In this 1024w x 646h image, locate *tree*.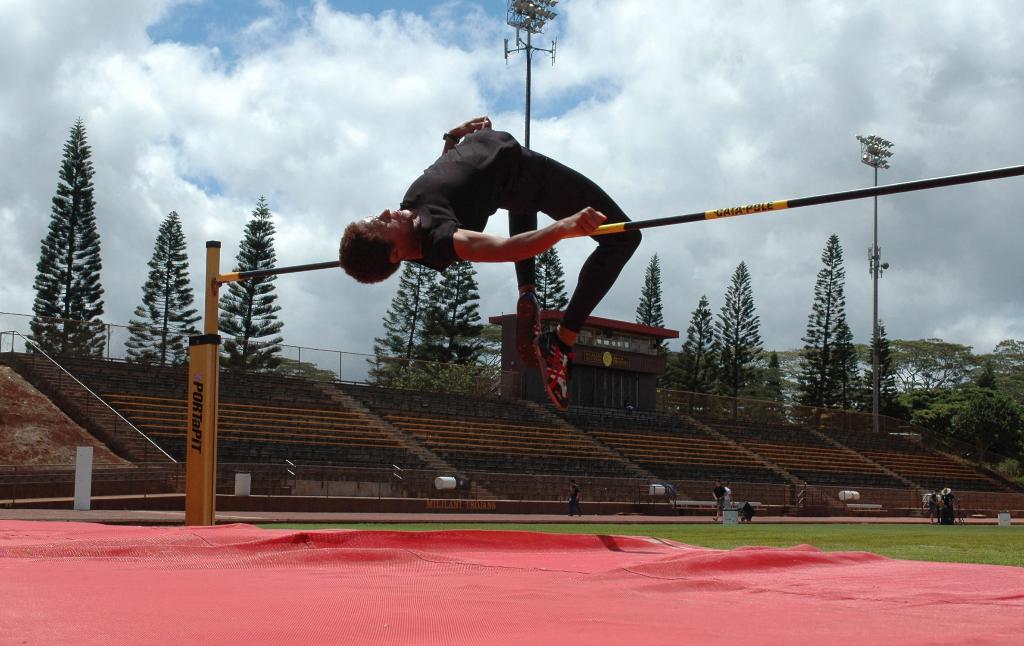
Bounding box: (x1=881, y1=329, x2=974, y2=404).
